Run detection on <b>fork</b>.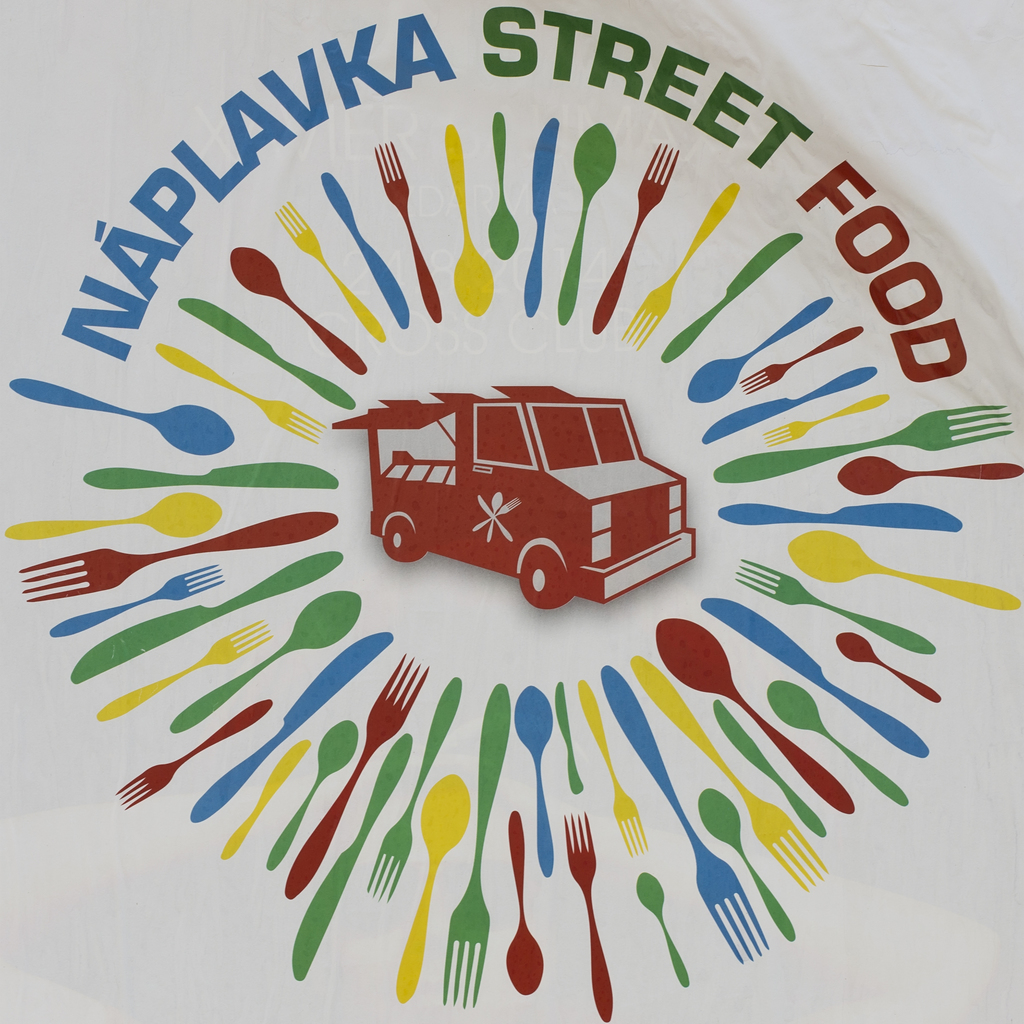
Result: (275, 198, 387, 343).
